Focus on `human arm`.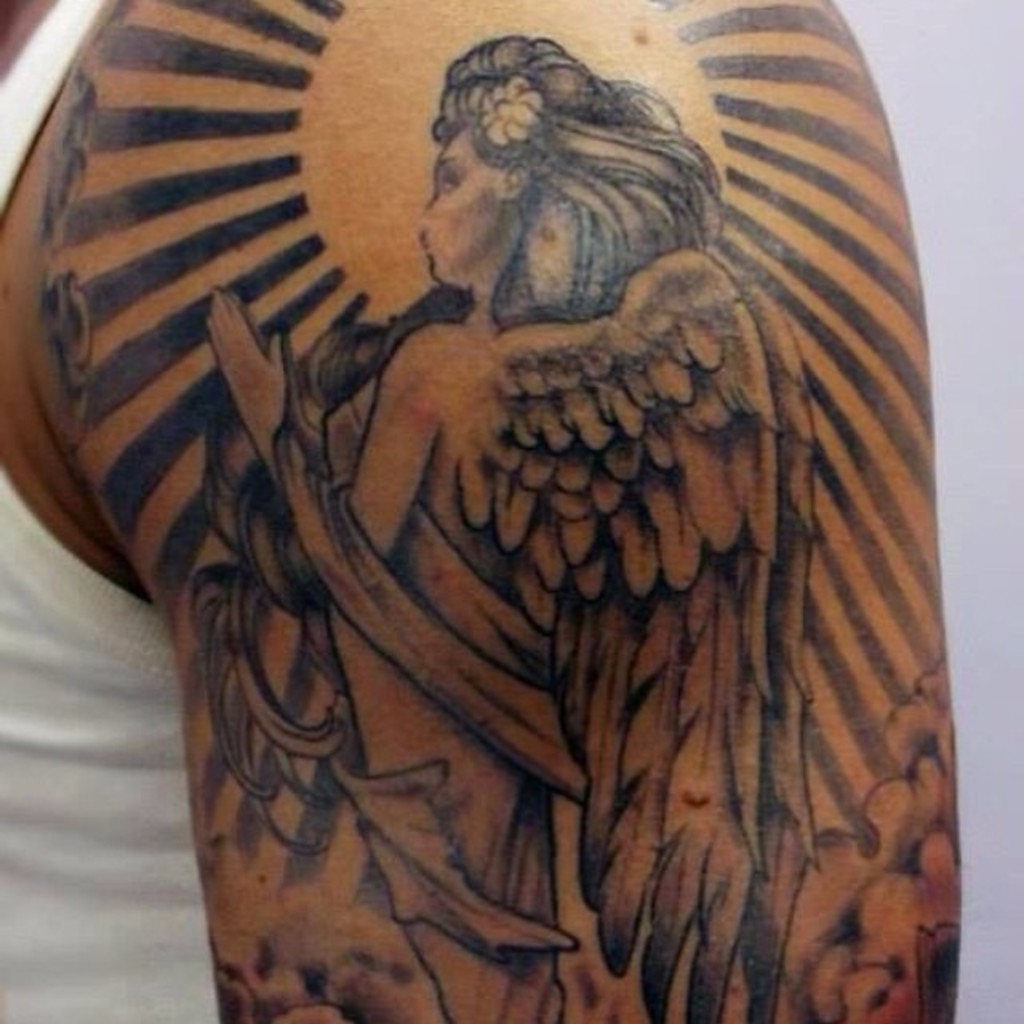
Focused at crop(29, 0, 958, 1022).
